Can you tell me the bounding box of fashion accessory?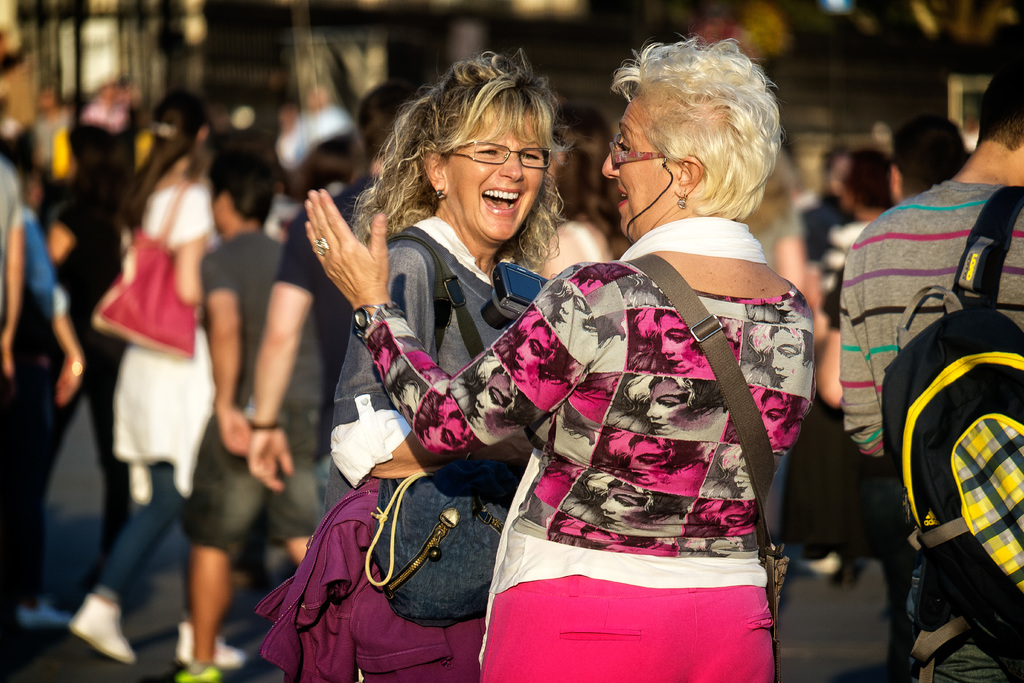
locate(625, 254, 897, 682).
